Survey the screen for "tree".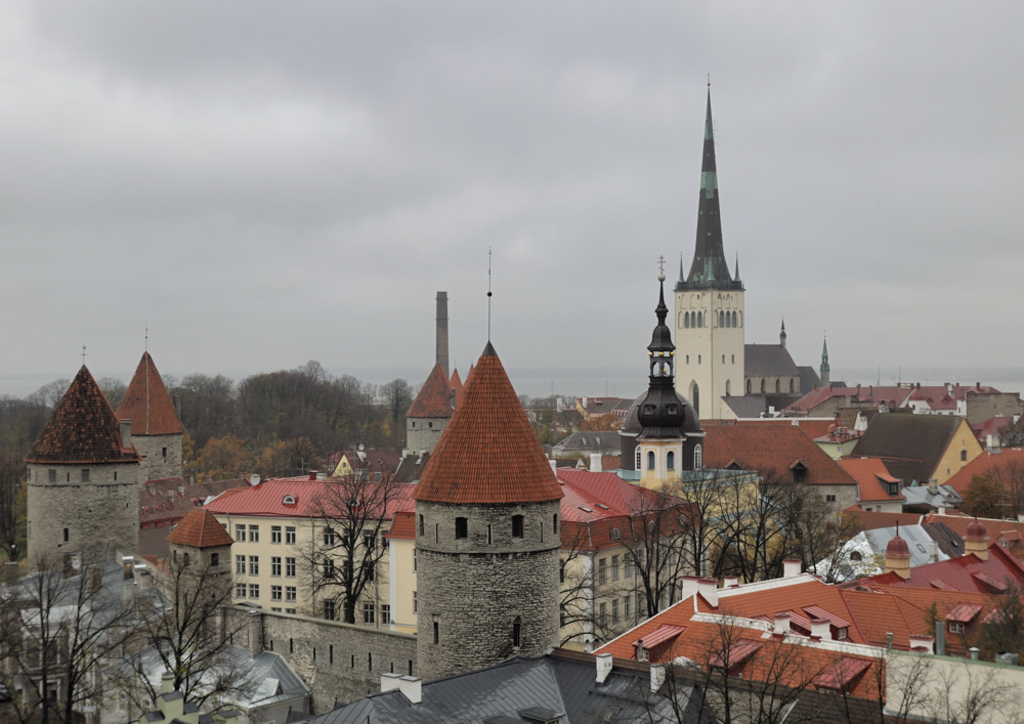
Survey found: (left=4, top=547, right=131, bottom=723).
